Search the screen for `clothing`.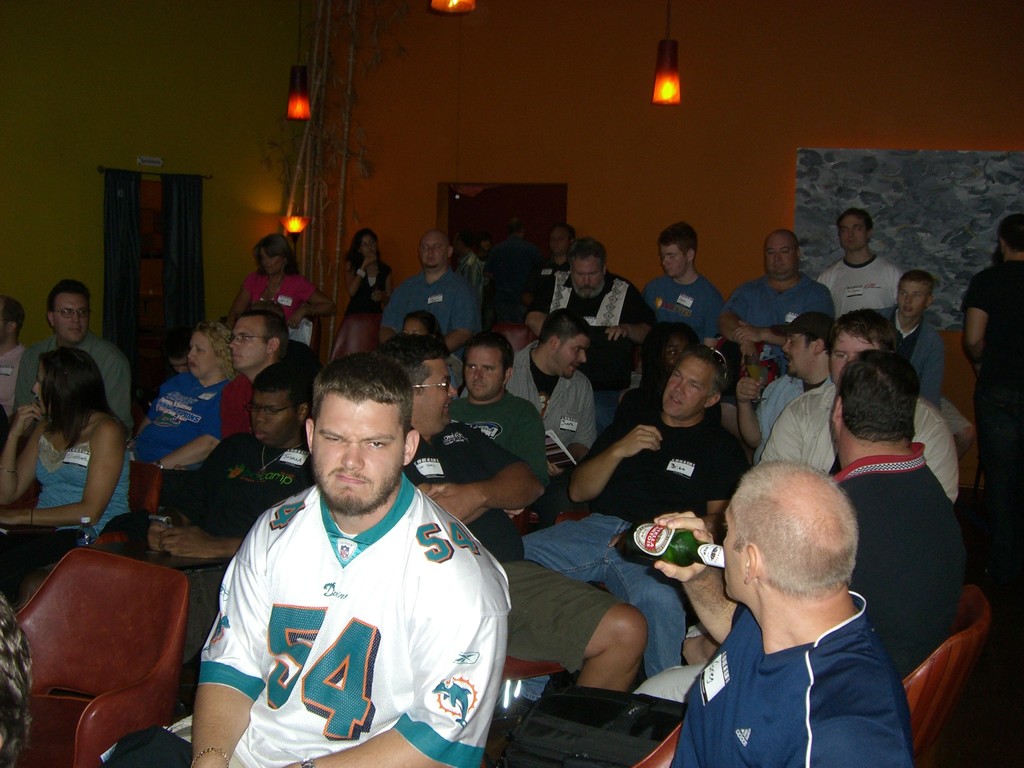
Found at {"x1": 238, "y1": 271, "x2": 319, "y2": 344}.
